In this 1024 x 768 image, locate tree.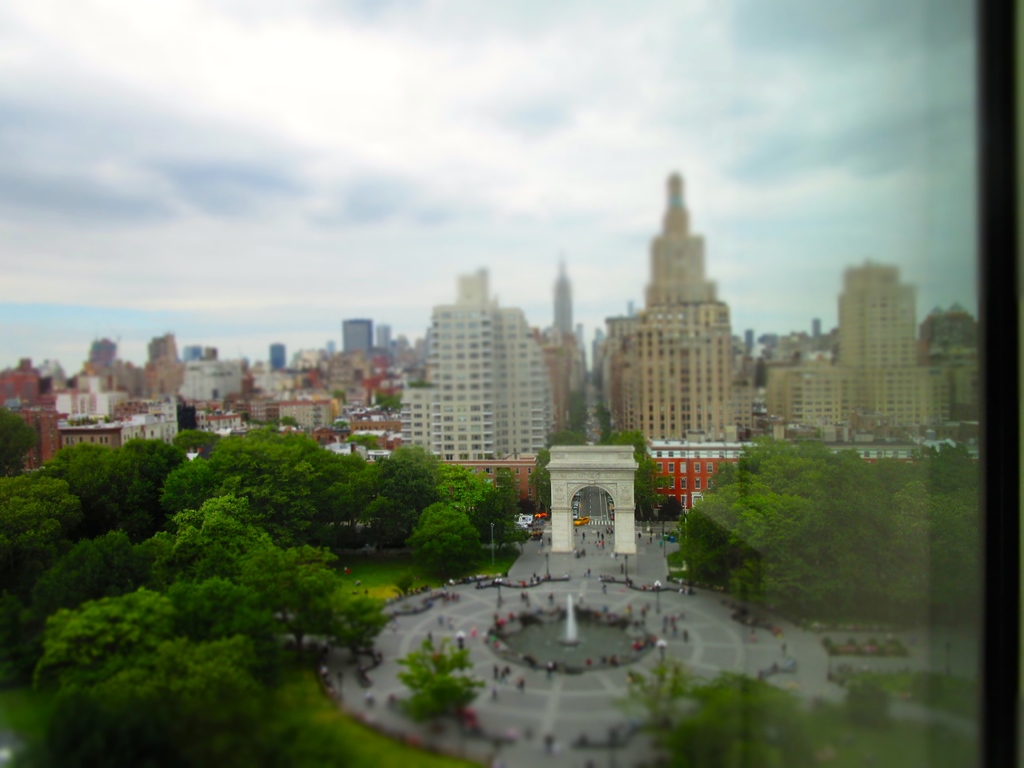
Bounding box: 426:508:492:574.
